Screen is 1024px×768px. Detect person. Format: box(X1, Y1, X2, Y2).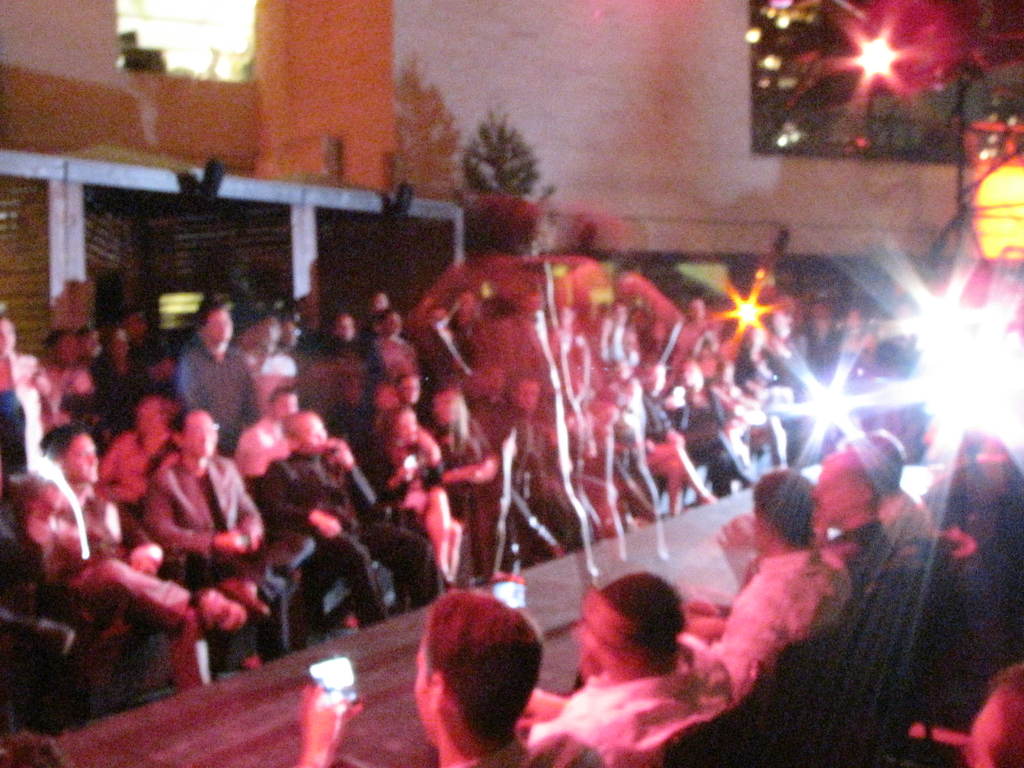
box(287, 290, 315, 365).
